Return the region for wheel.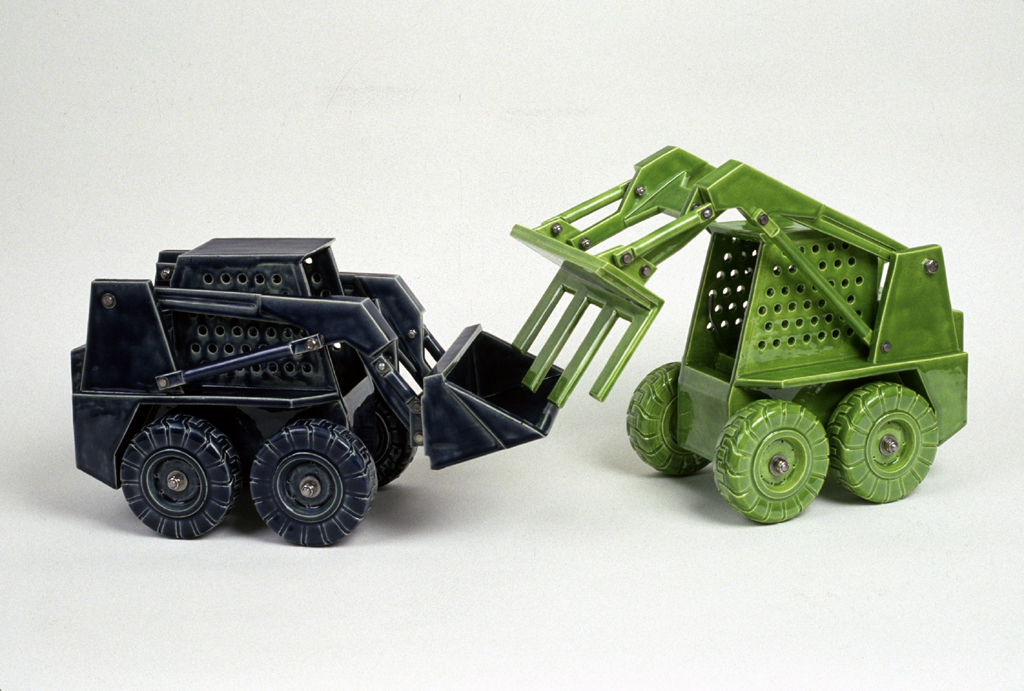
828 377 937 505.
